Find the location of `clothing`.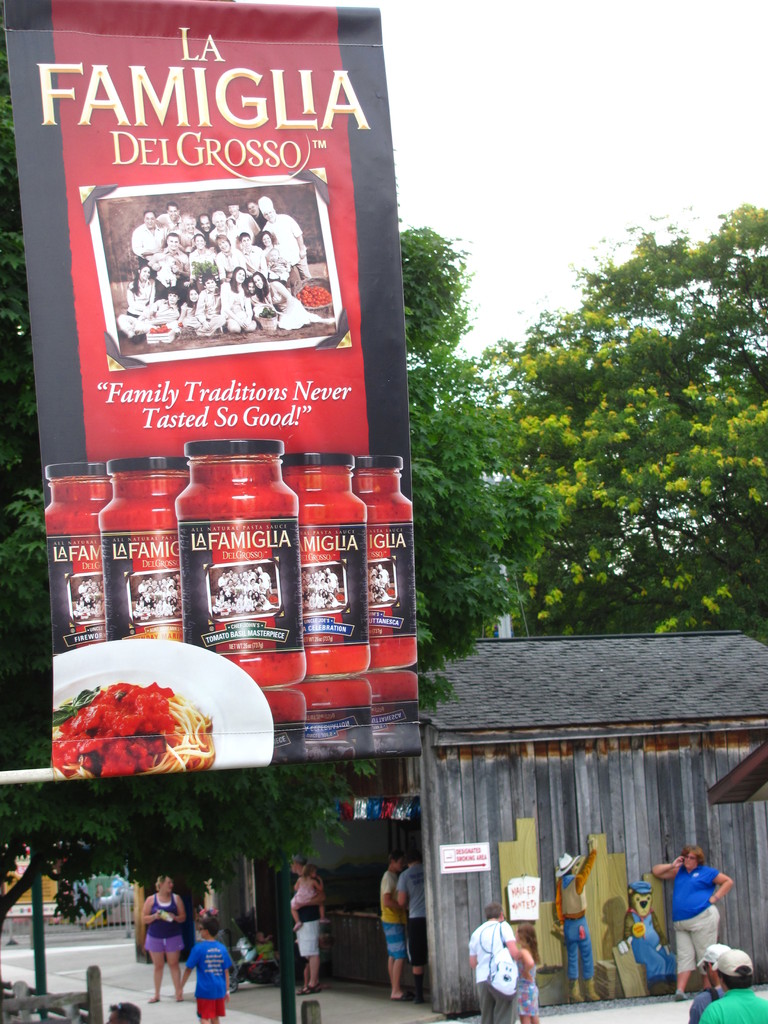
Location: <box>187,931,237,1016</box>.
